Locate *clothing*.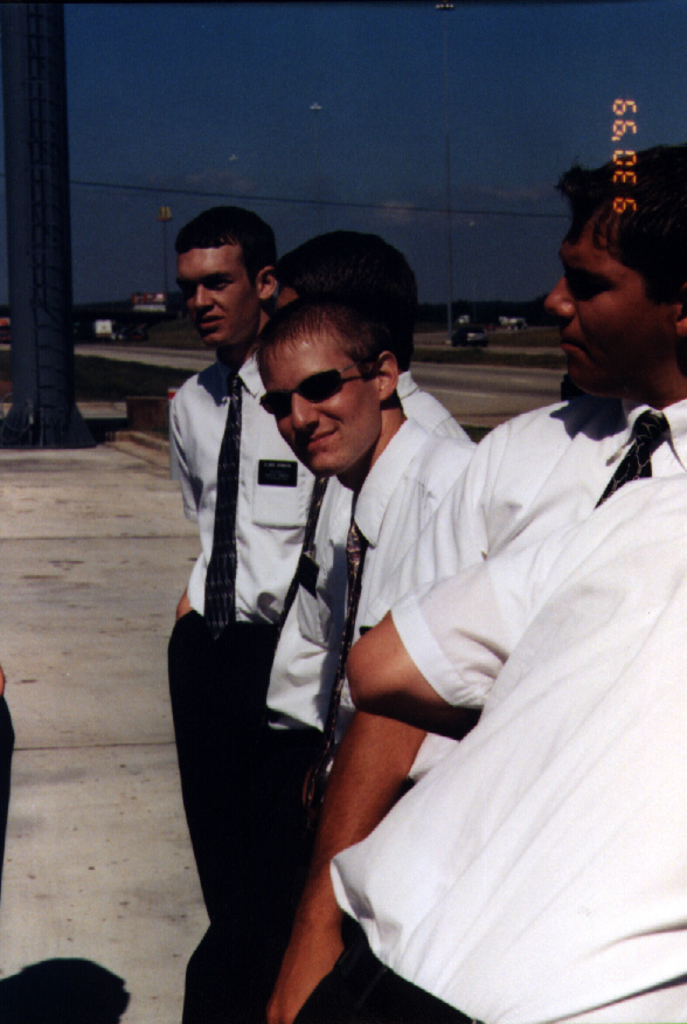
Bounding box: region(161, 348, 329, 936).
